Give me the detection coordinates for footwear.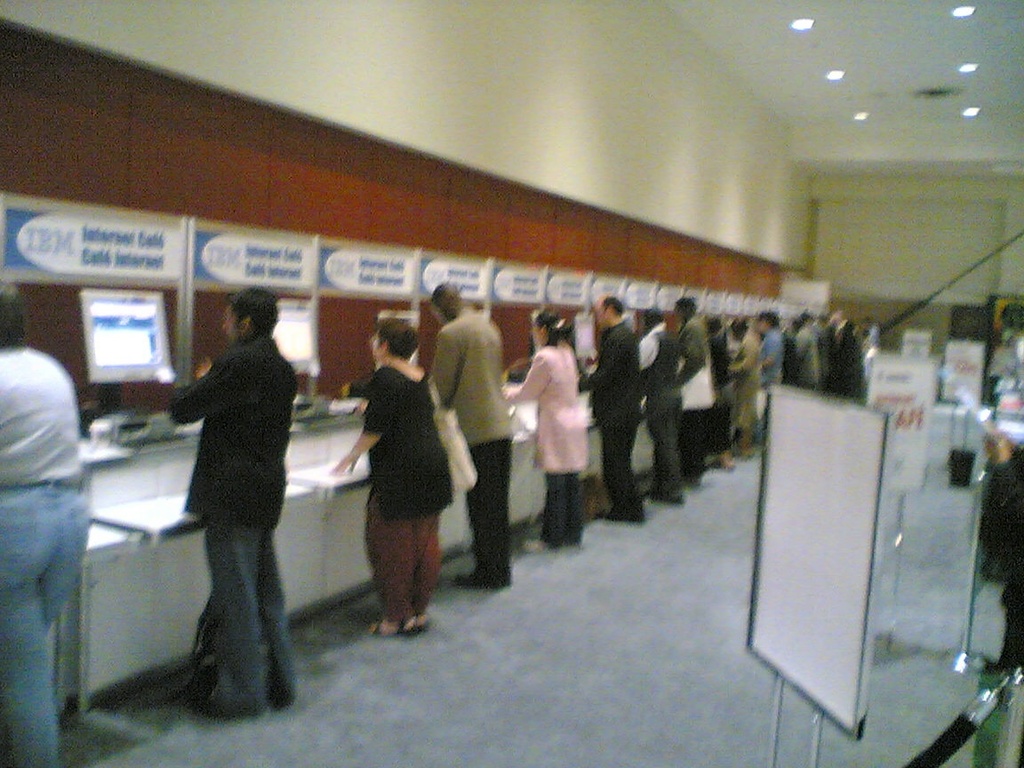
418 617 435 628.
